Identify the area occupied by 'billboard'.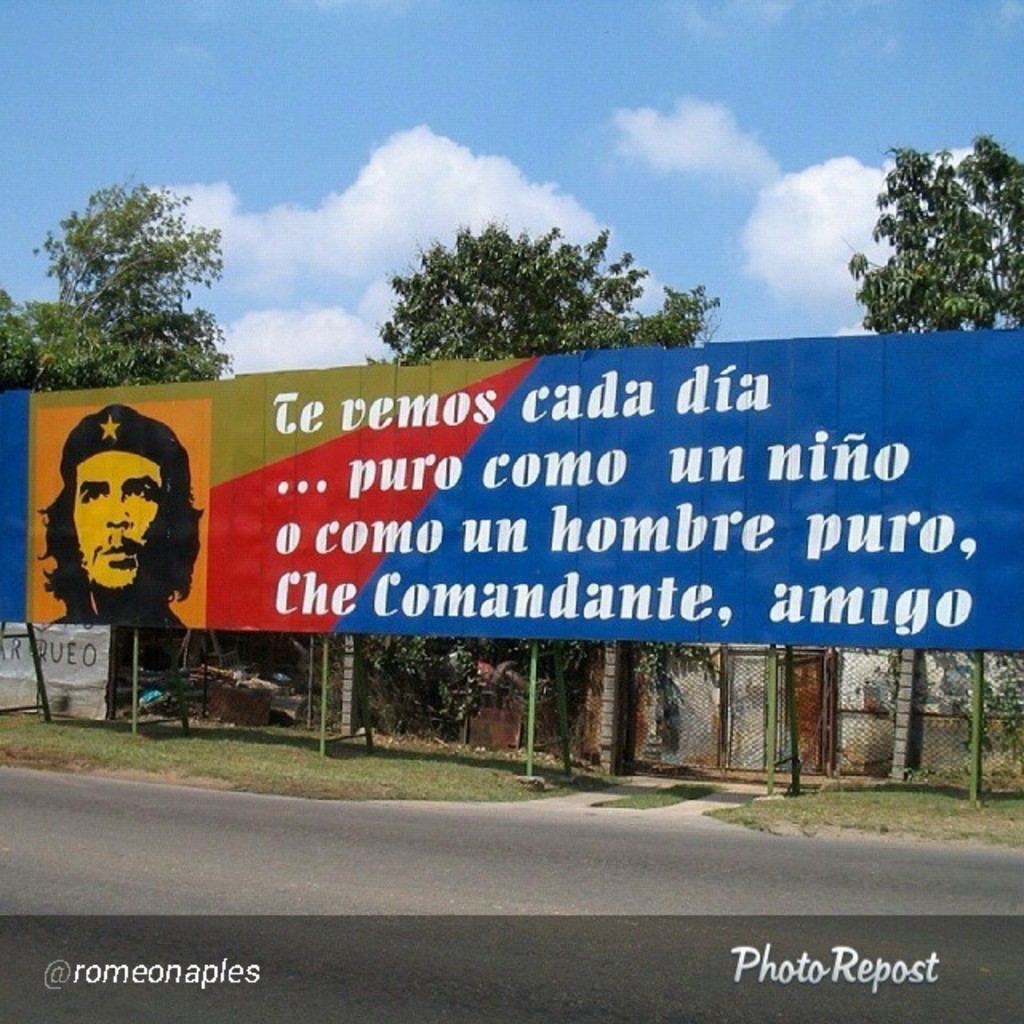
Area: BBox(85, 309, 971, 691).
